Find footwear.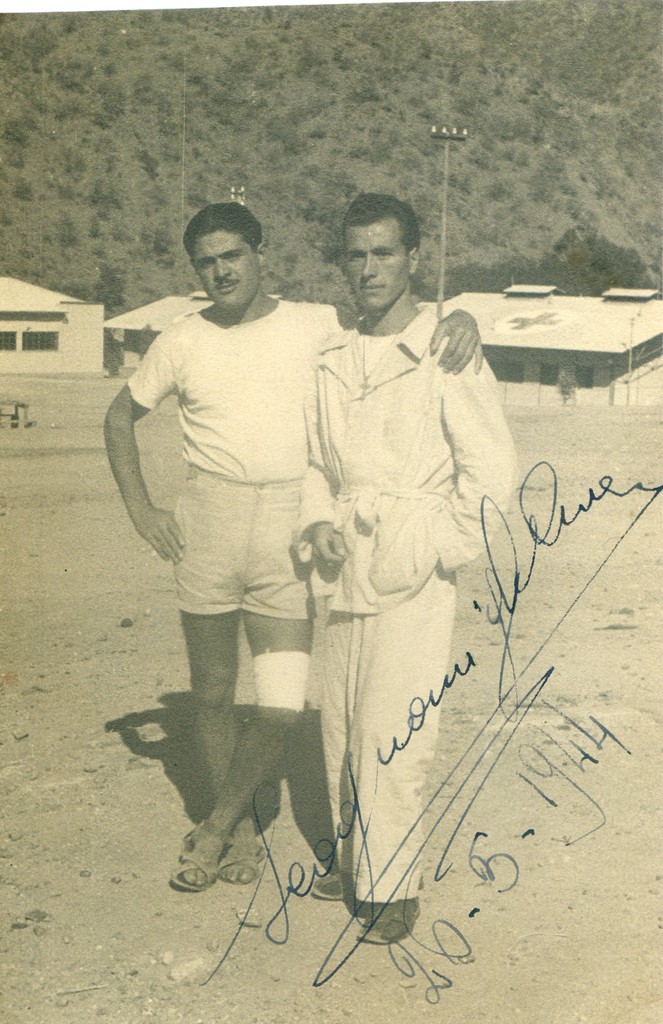
detection(310, 871, 362, 904).
